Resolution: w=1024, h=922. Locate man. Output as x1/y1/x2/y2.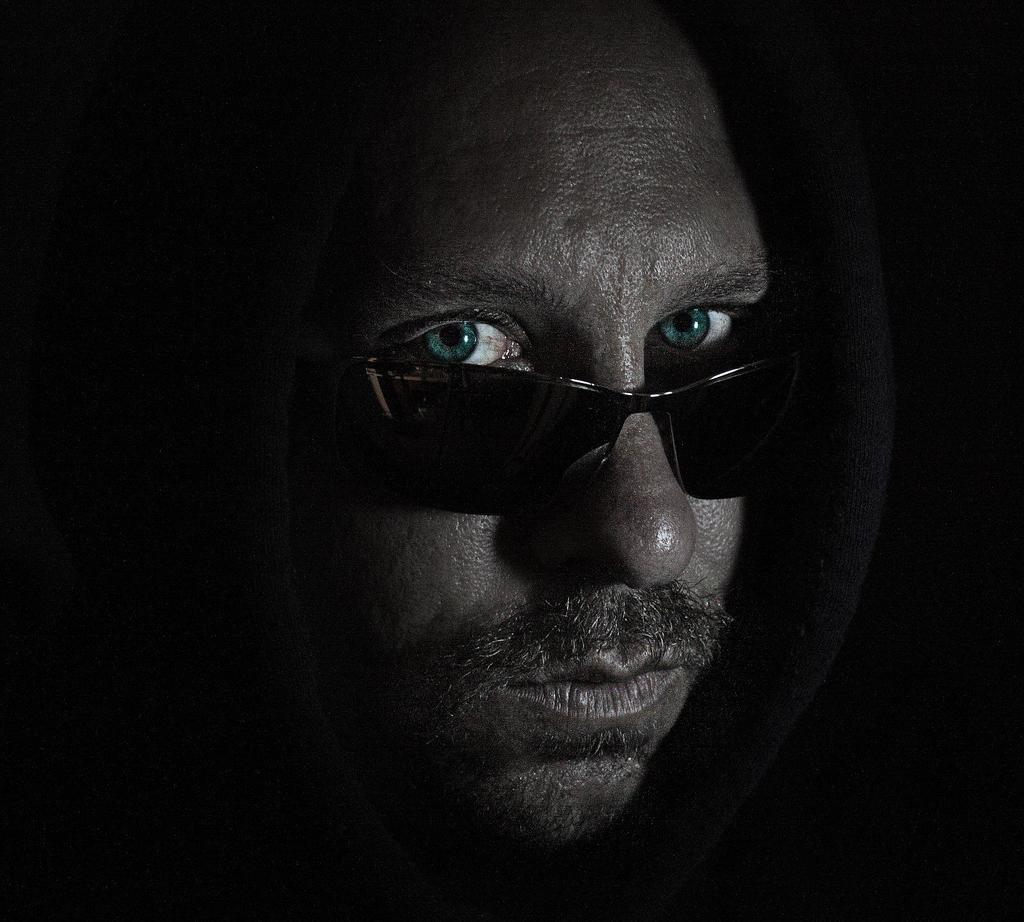
0/0/881/921.
